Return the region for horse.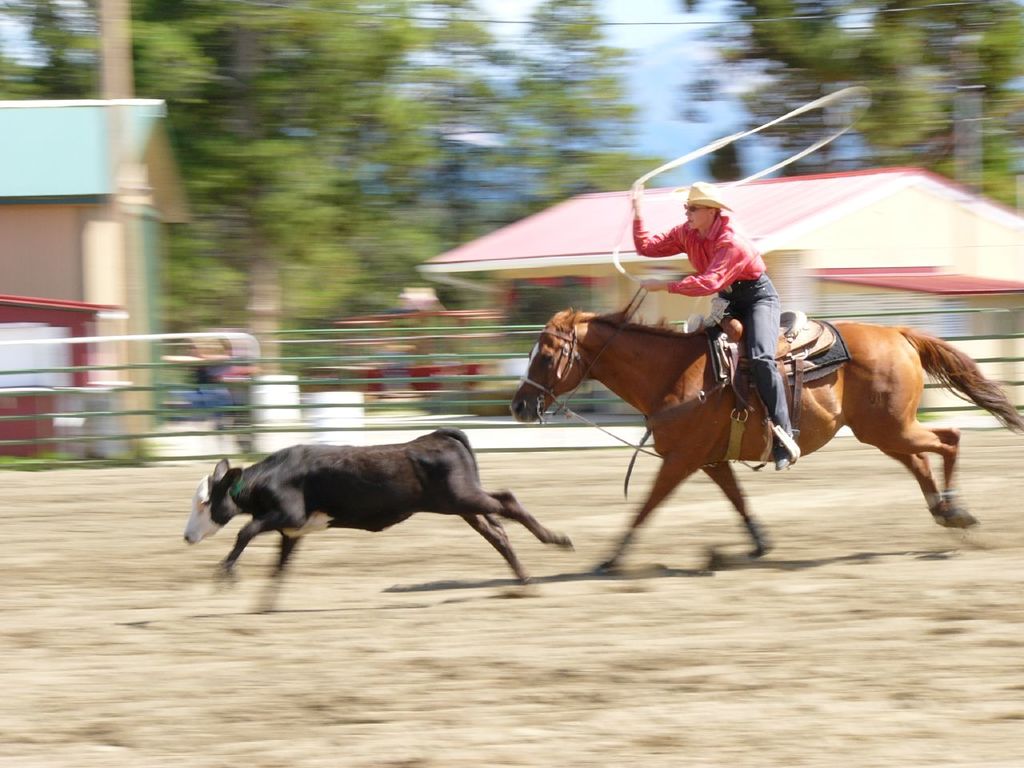
crop(509, 310, 1023, 578).
